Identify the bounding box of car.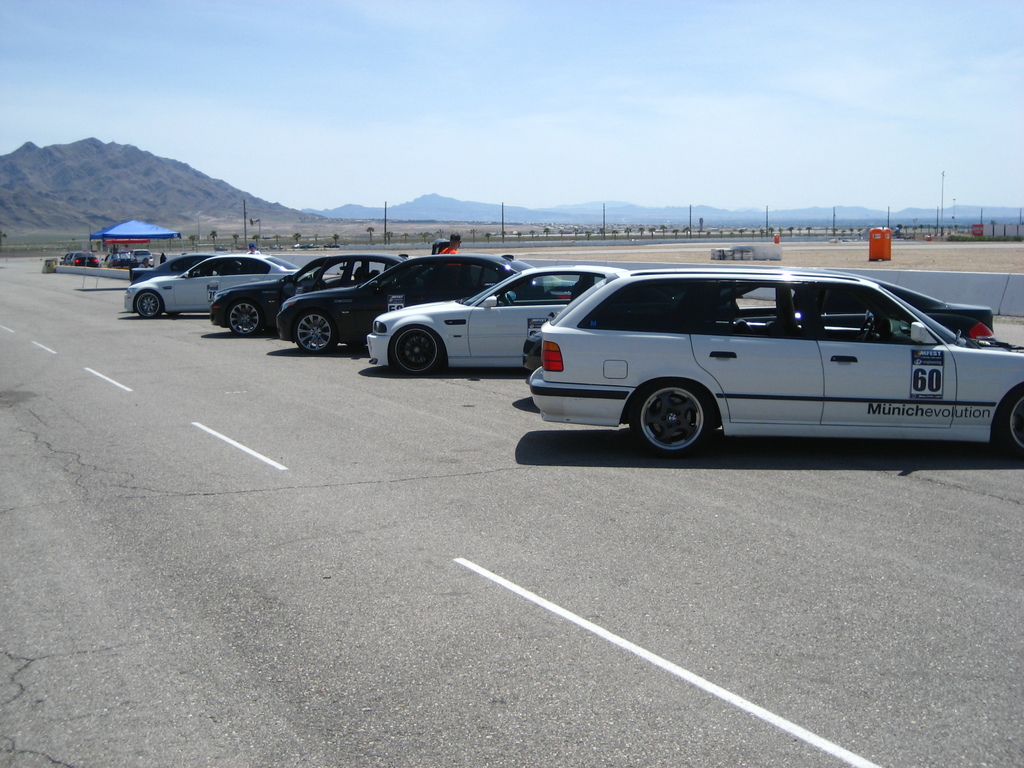
Rect(124, 256, 294, 319).
